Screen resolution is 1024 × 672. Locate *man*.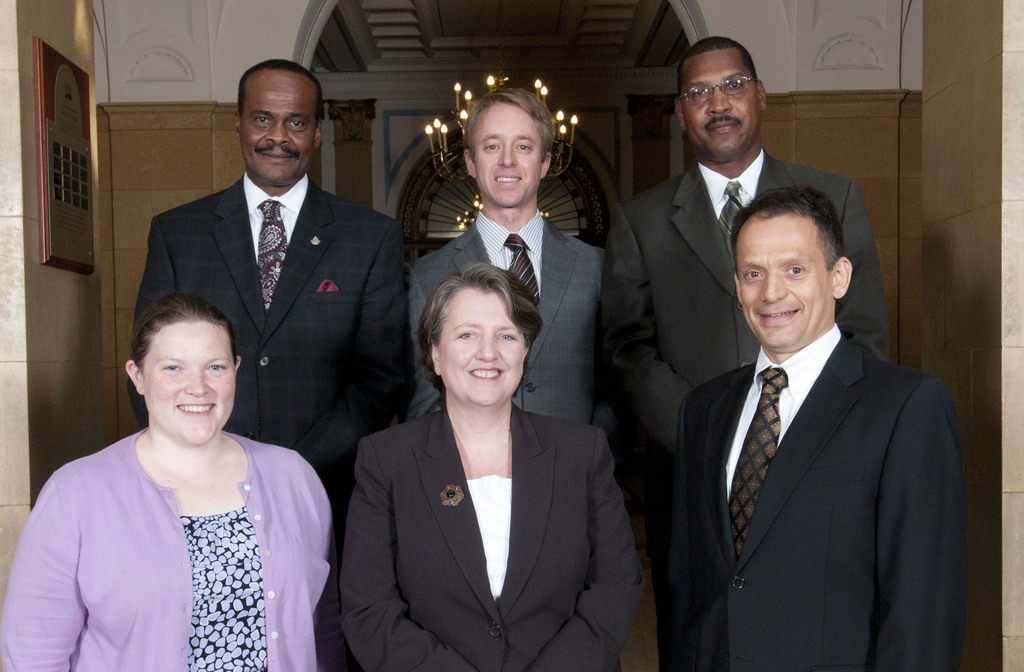
crop(662, 185, 970, 671).
